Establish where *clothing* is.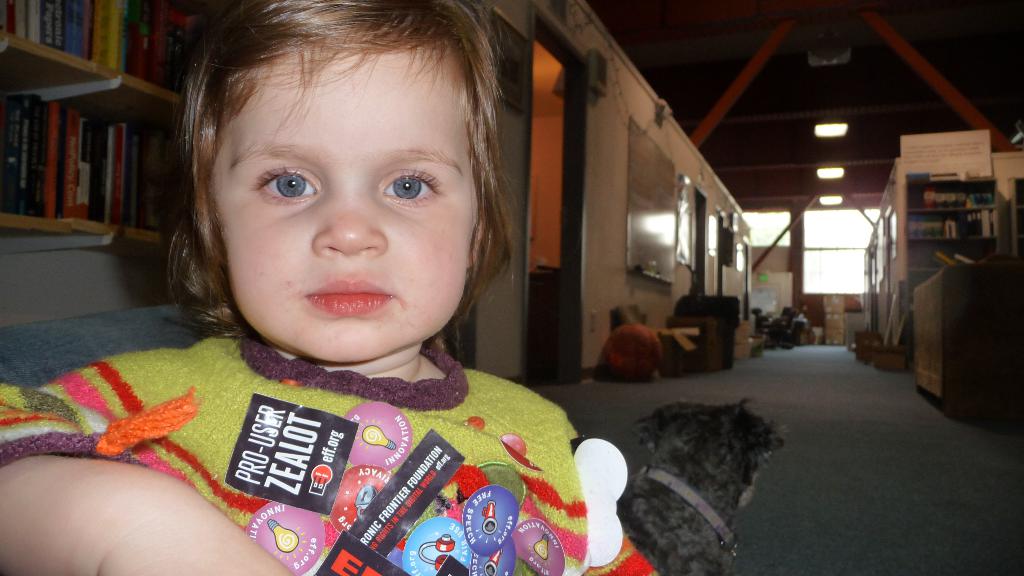
Established at left=57, top=314, right=657, bottom=561.
